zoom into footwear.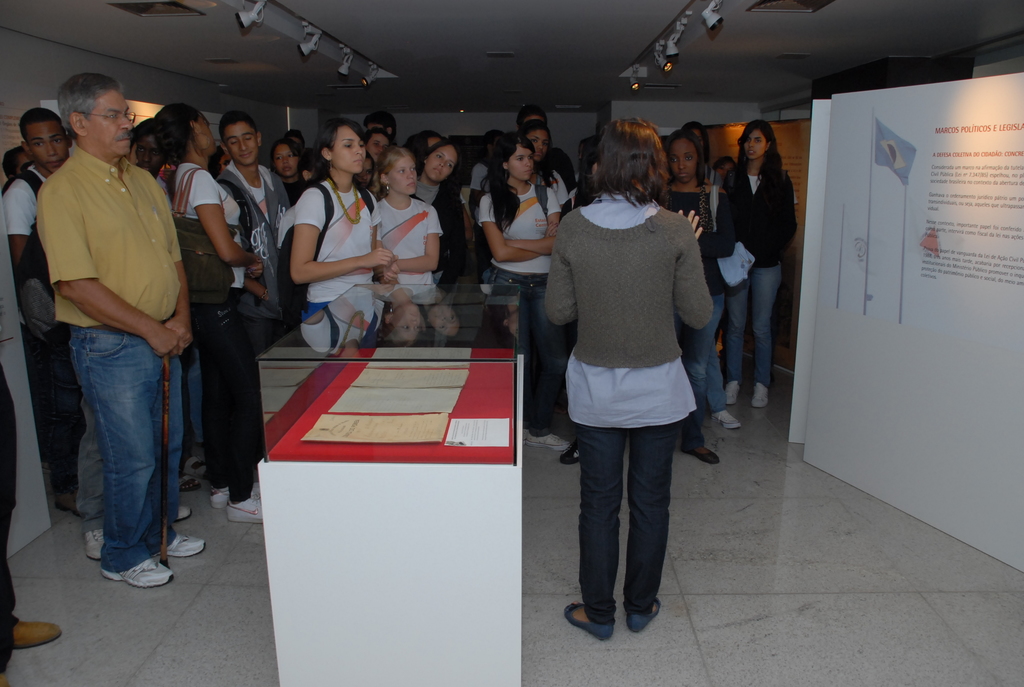
Zoom target: detection(223, 499, 265, 521).
